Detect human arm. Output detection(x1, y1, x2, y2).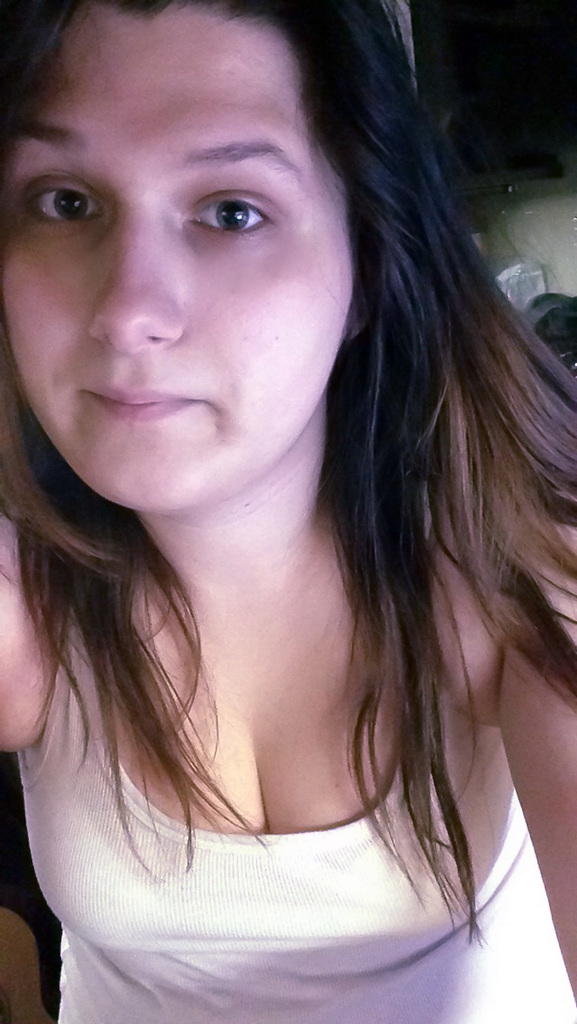
detection(0, 512, 53, 753).
